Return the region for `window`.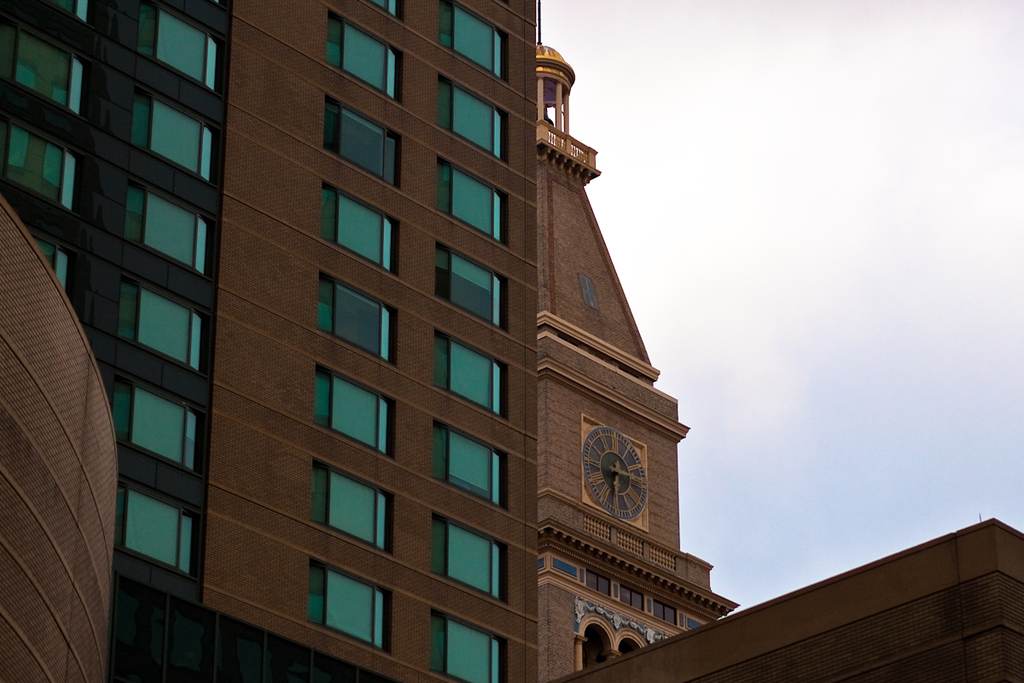
region(429, 332, 506, 415).
